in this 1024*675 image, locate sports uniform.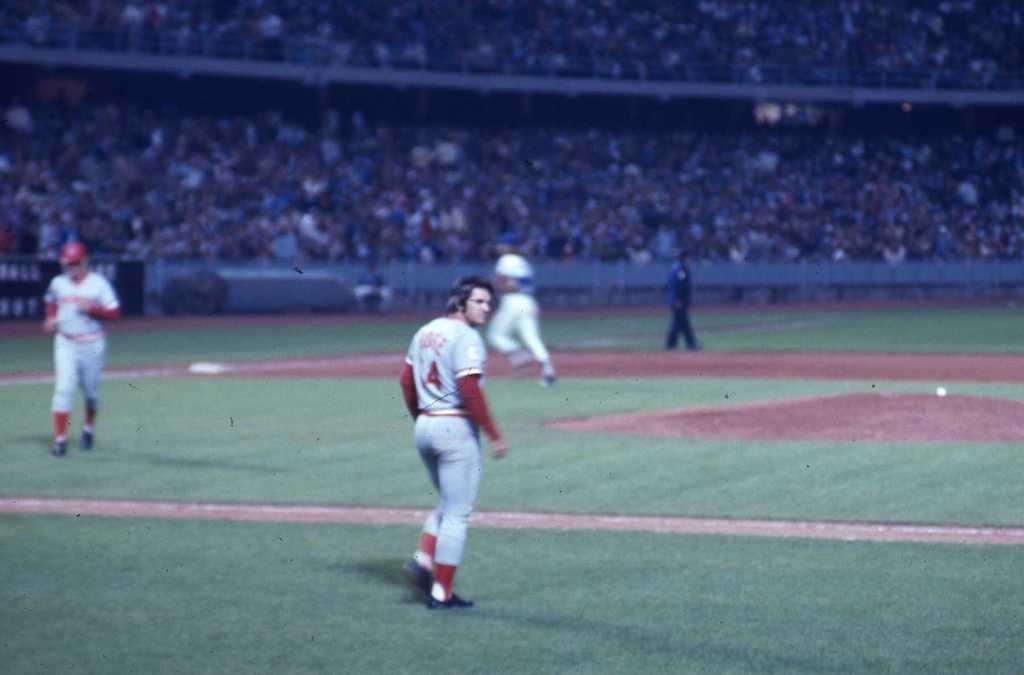
Bounding box: (x1=44, y1=236, x2=122, y2=455).
